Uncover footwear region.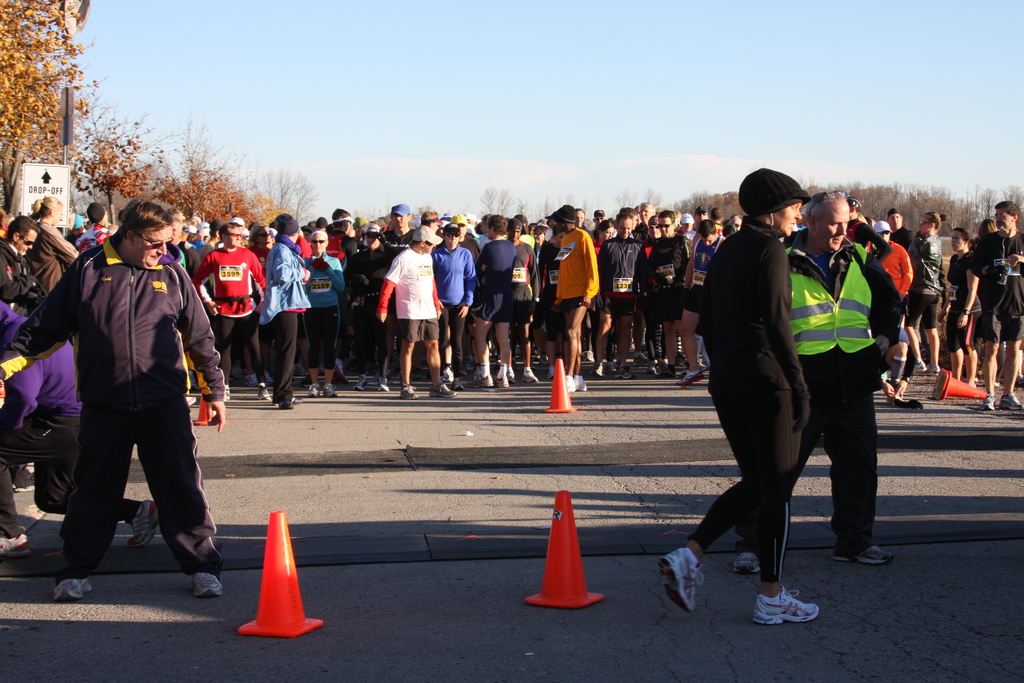
Uncovered: left=927, top=362, right=937, bottom=371.
